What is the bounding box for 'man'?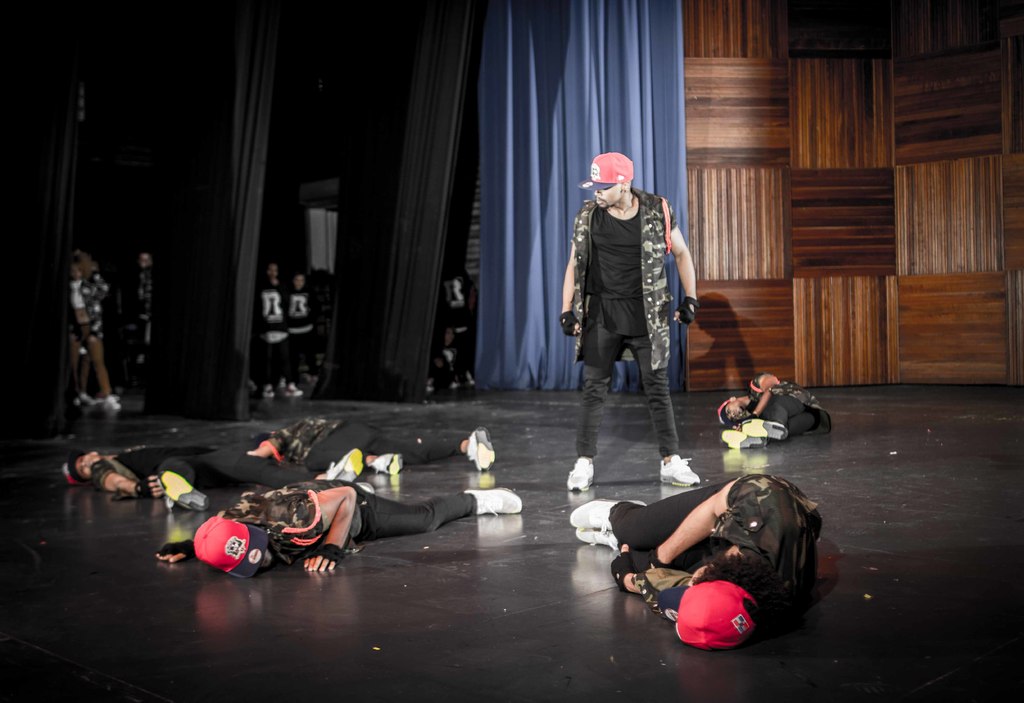
x1=571 y1=142 x2=705 y2=448.
